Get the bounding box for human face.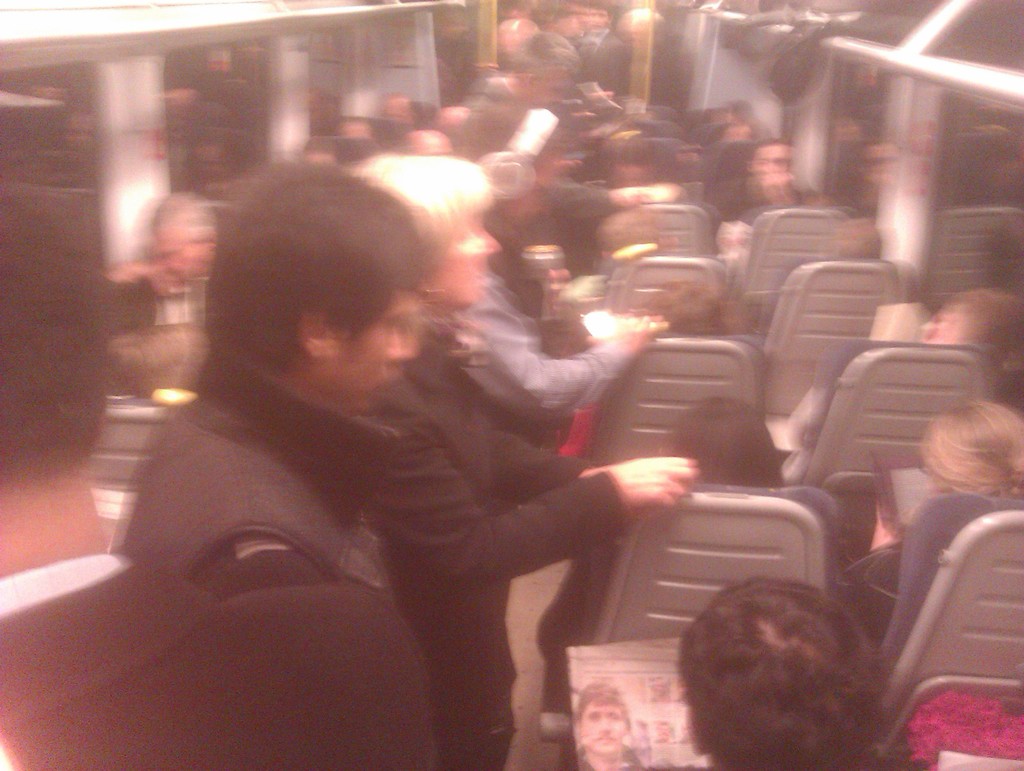
left=436, top=220, right=498, bottom=308.
